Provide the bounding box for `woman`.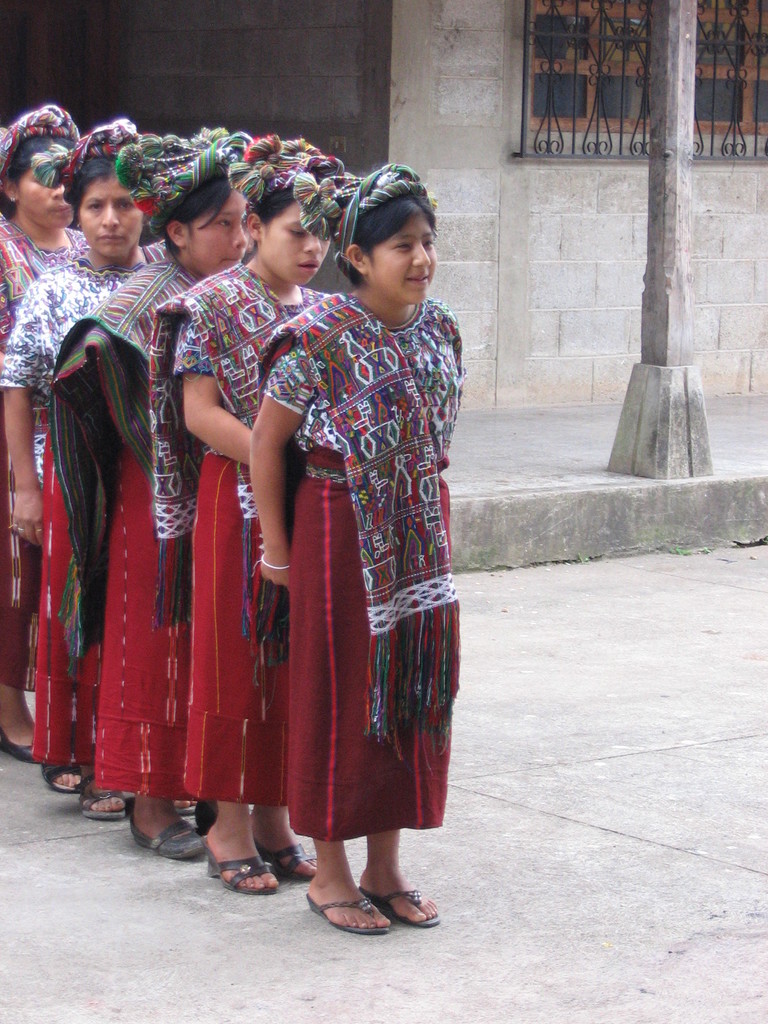
left=0, top=118, right=163, bottom=793.
